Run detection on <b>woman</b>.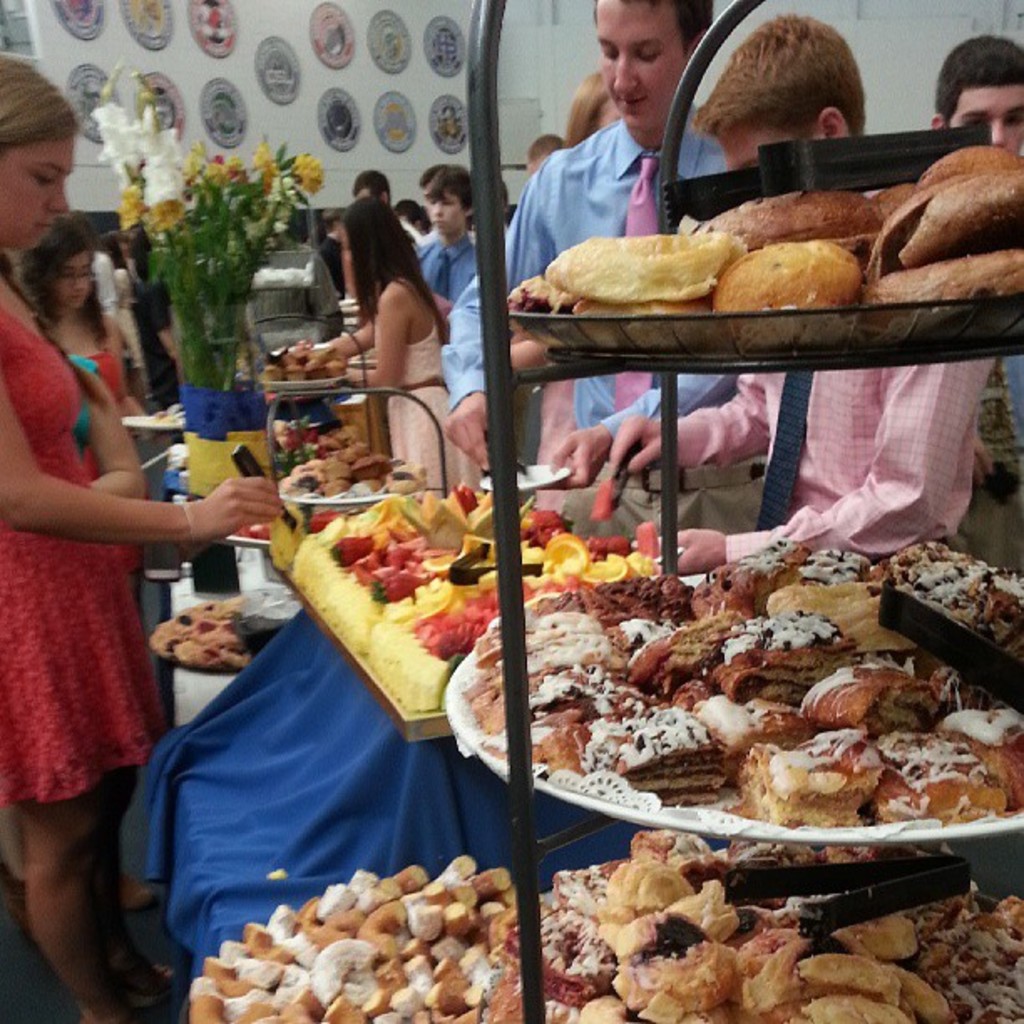
Result: [left=294, top=202, right=455, bottom=497].
